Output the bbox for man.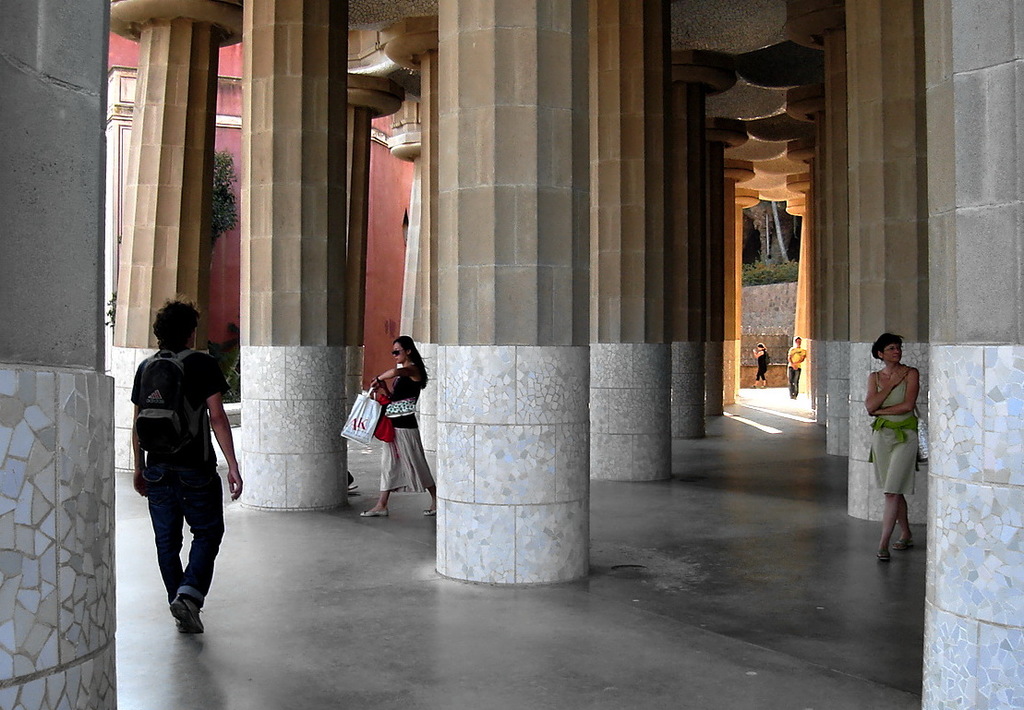
detection(121, 313, 236, 632).
